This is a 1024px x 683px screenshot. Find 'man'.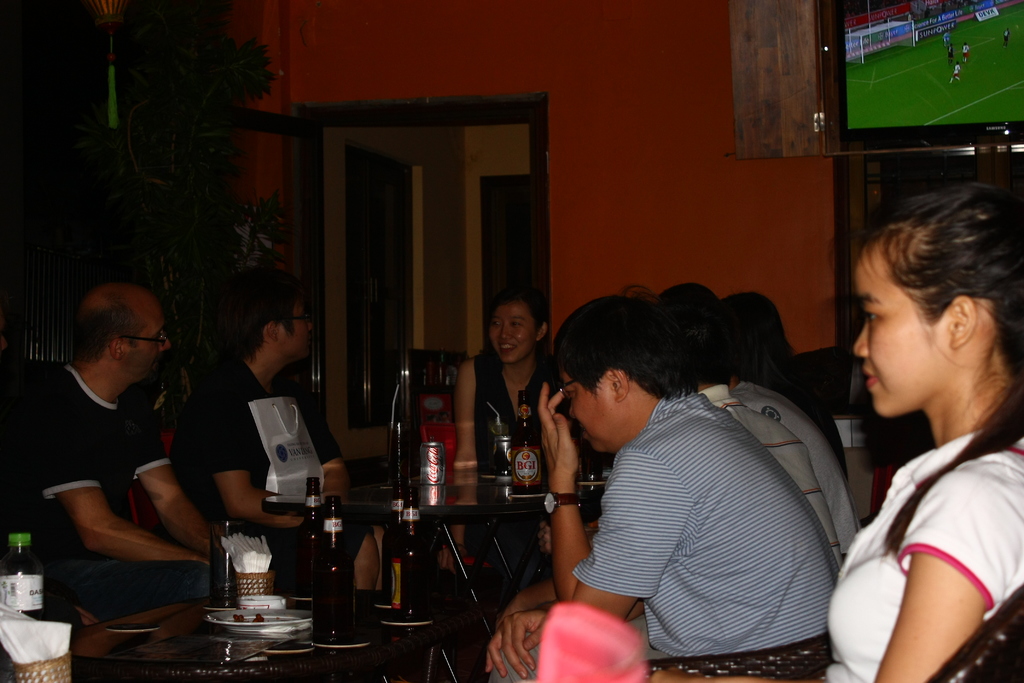
Bounding box: box(0, 277, 232, 596).
